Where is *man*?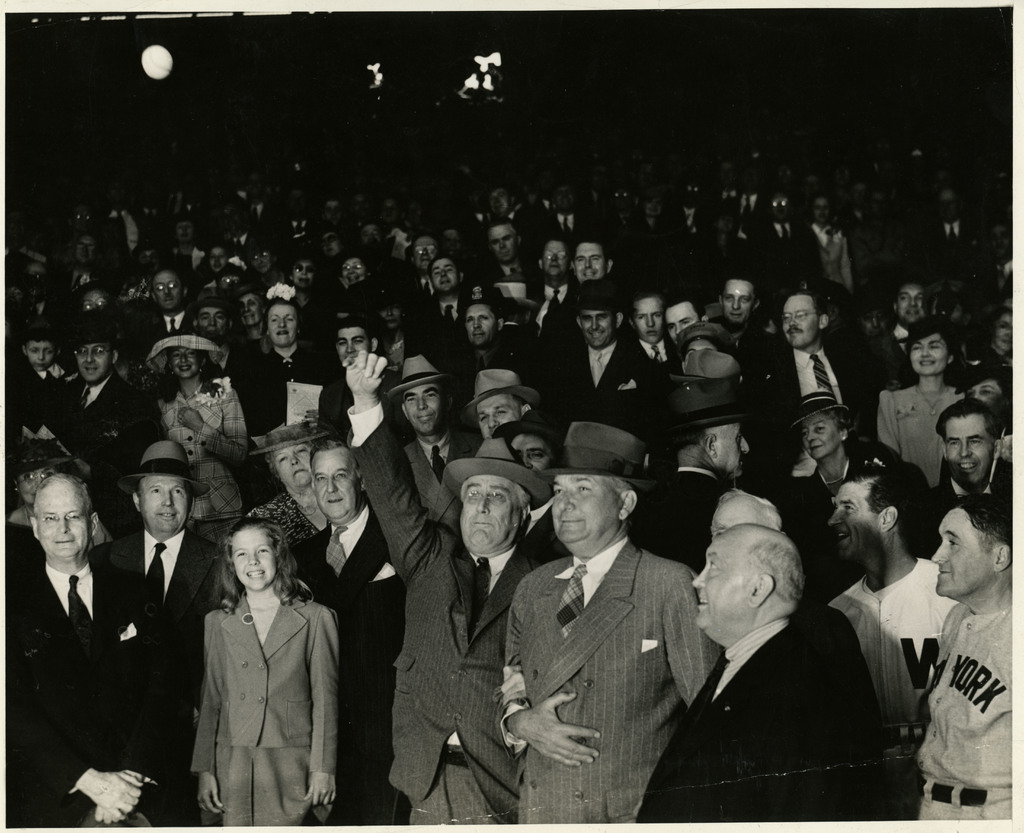
{"left": 524, "top": 175, "right": 596, "bottom": 239}.
